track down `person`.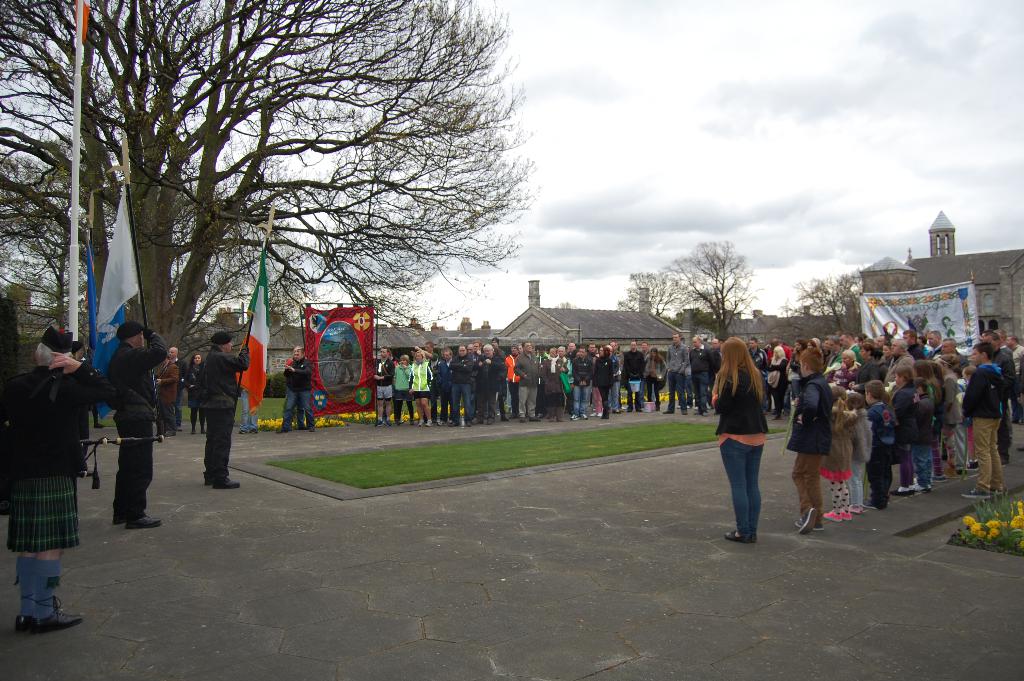
Tracked to box=[168, 345, 189, 432].
